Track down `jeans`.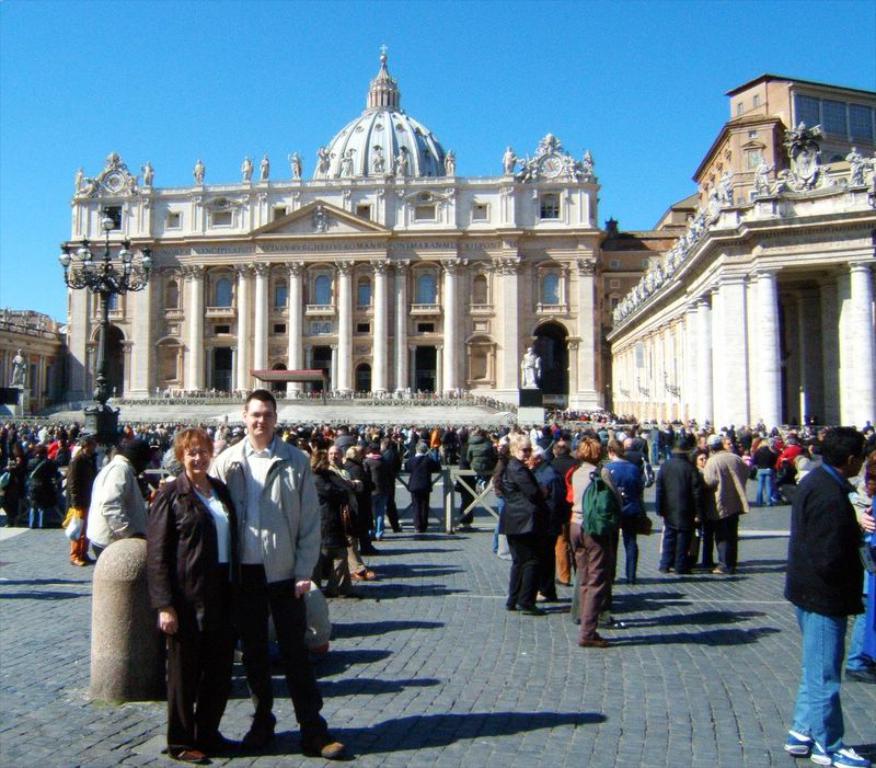
Tracked to 792,608,864,757.
